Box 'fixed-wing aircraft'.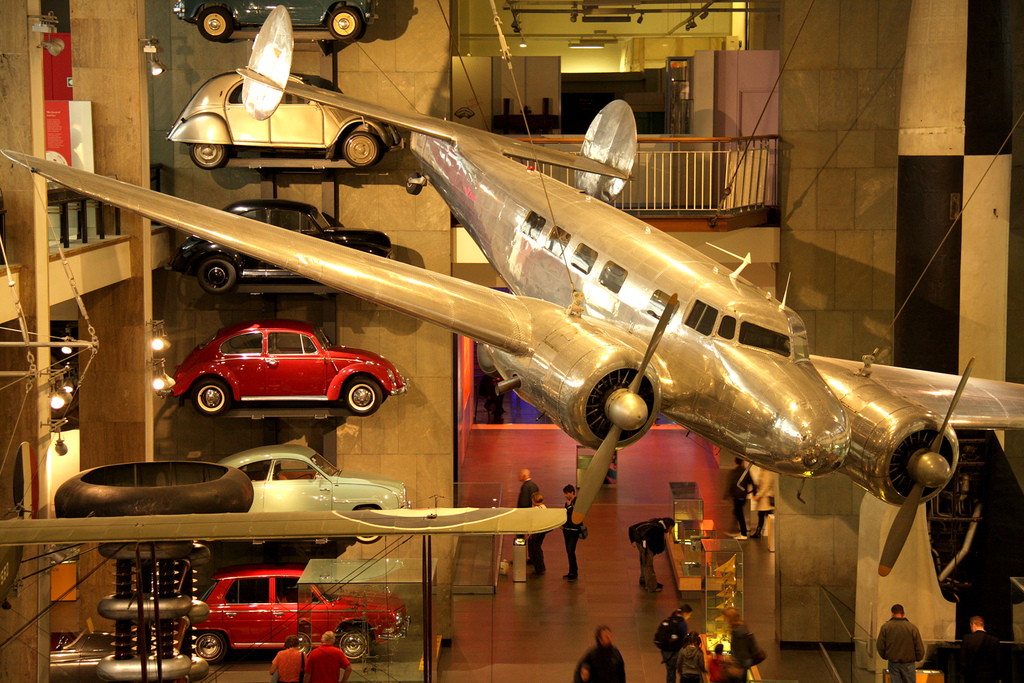
[left=0, top=1, right=1023, bottom=585].
